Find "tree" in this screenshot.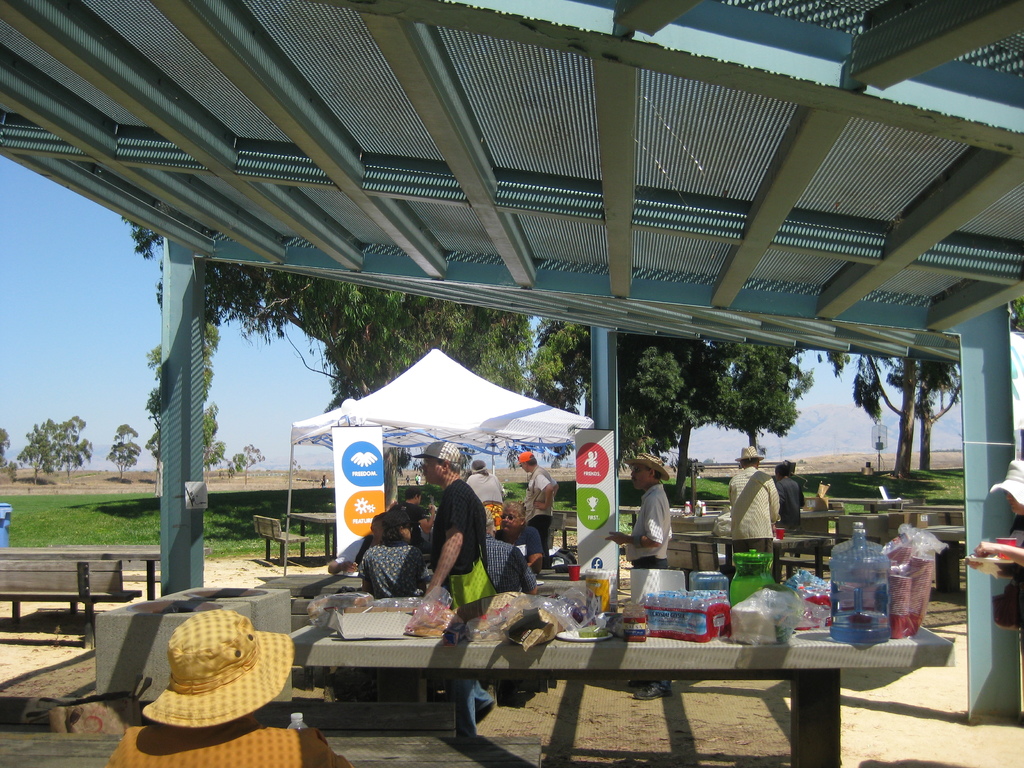
The bounding box for "tree" is pyautogui.locateOnScreen(243, 284, 426, 401).
